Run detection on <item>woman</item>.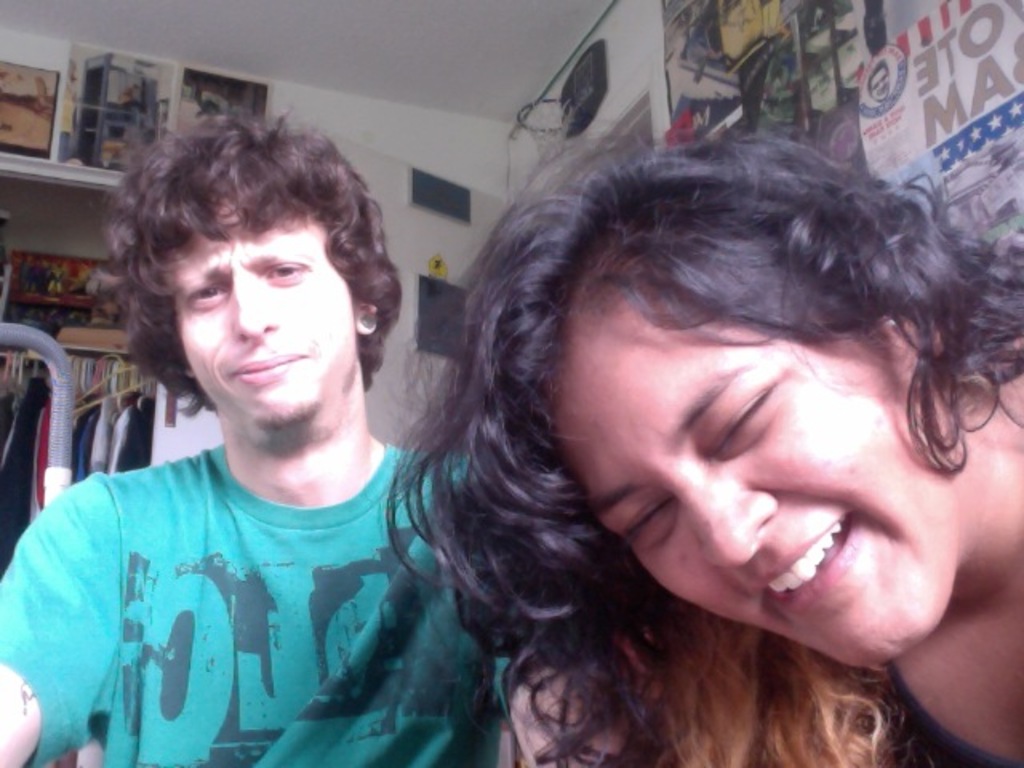
Result: rect(291, 91, 1023, 766).
